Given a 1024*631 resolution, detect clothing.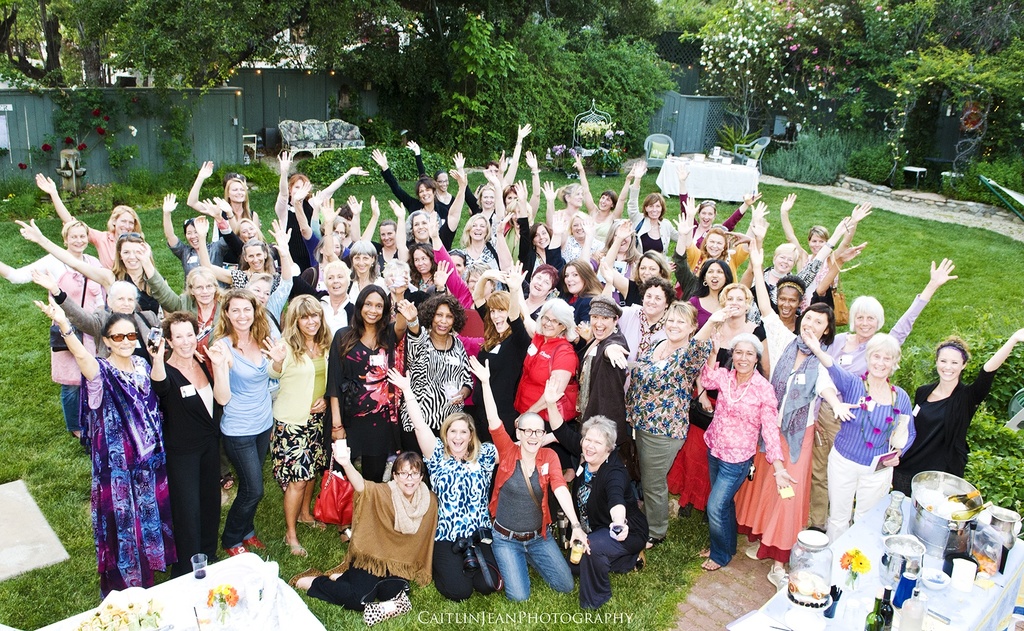
218/429/278/543.
